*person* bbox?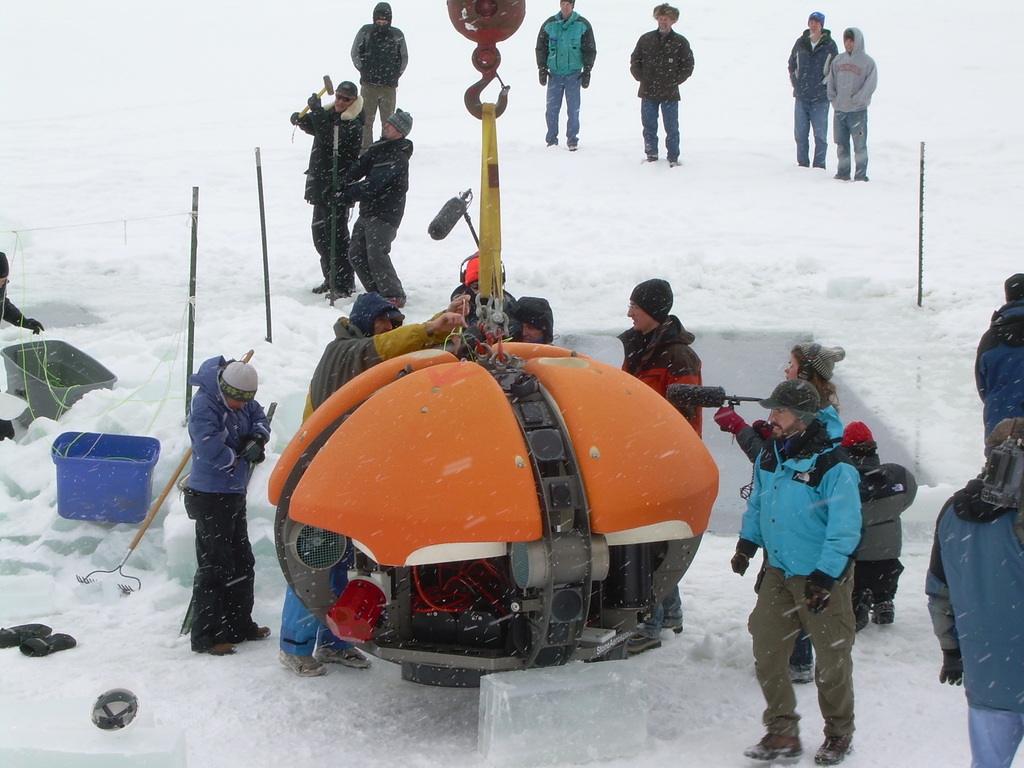
bbox=[190, 363, 269, 655]
